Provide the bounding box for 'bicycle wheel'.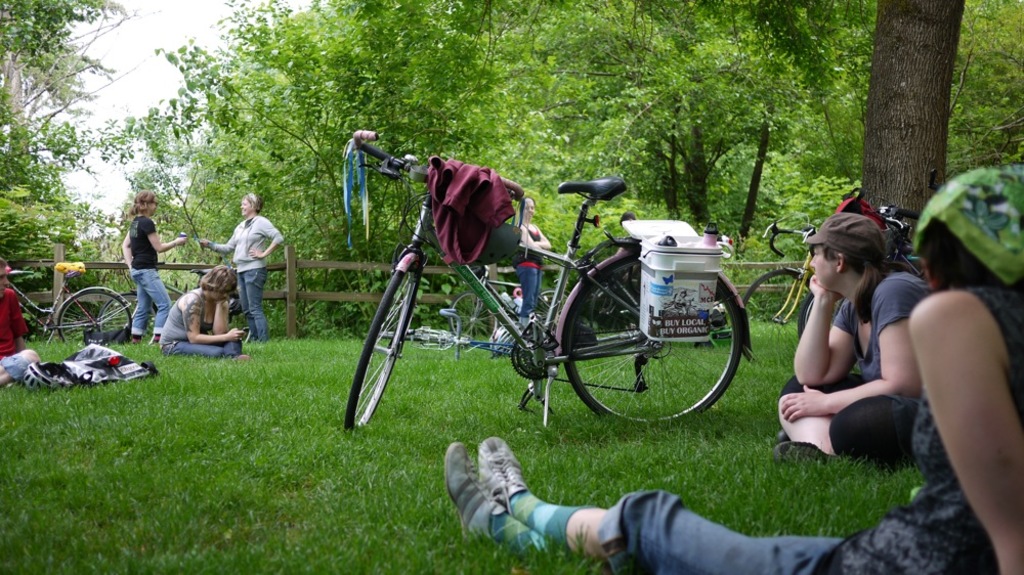
<bbox>562, 254, 745, 426</bbox>.
